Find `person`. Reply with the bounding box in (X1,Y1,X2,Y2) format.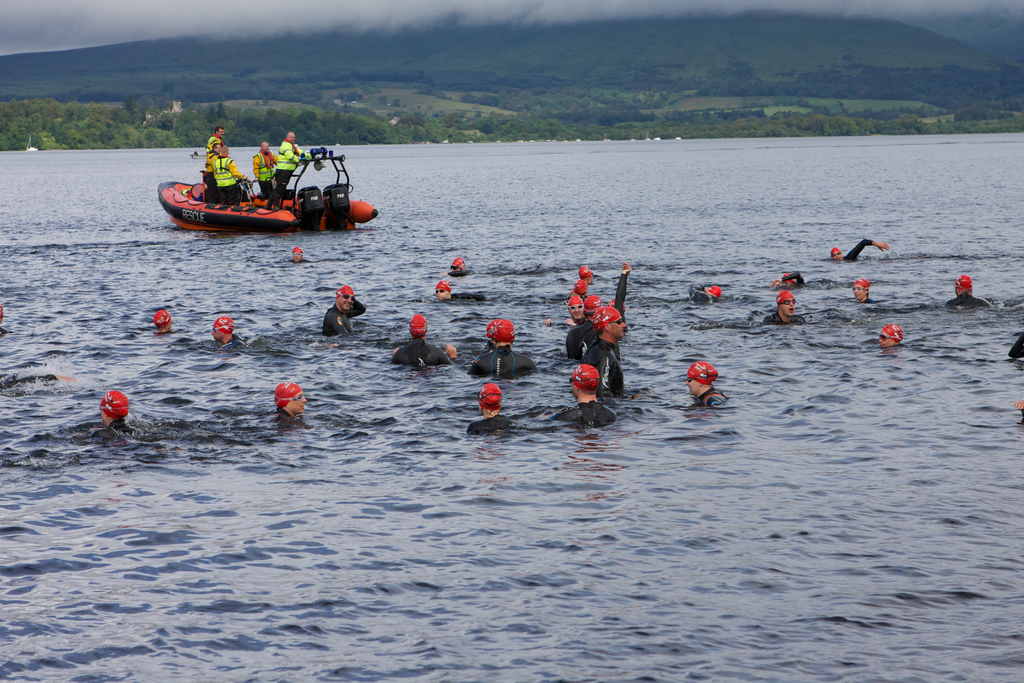
(948,276,994,311).
